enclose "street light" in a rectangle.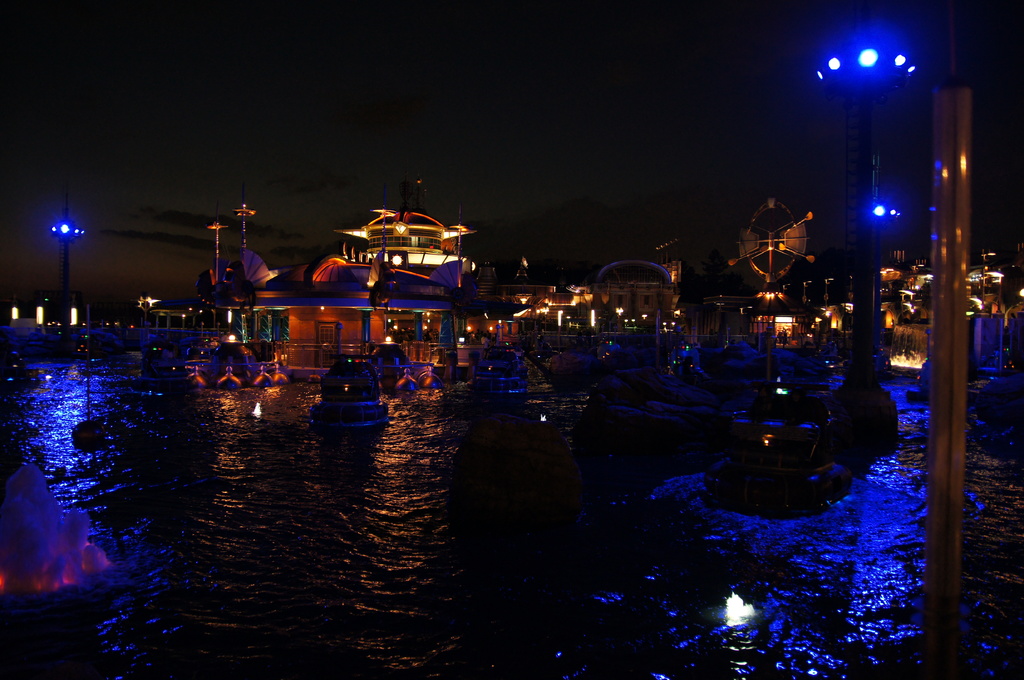
bbox(42, 212, 93, 315).
